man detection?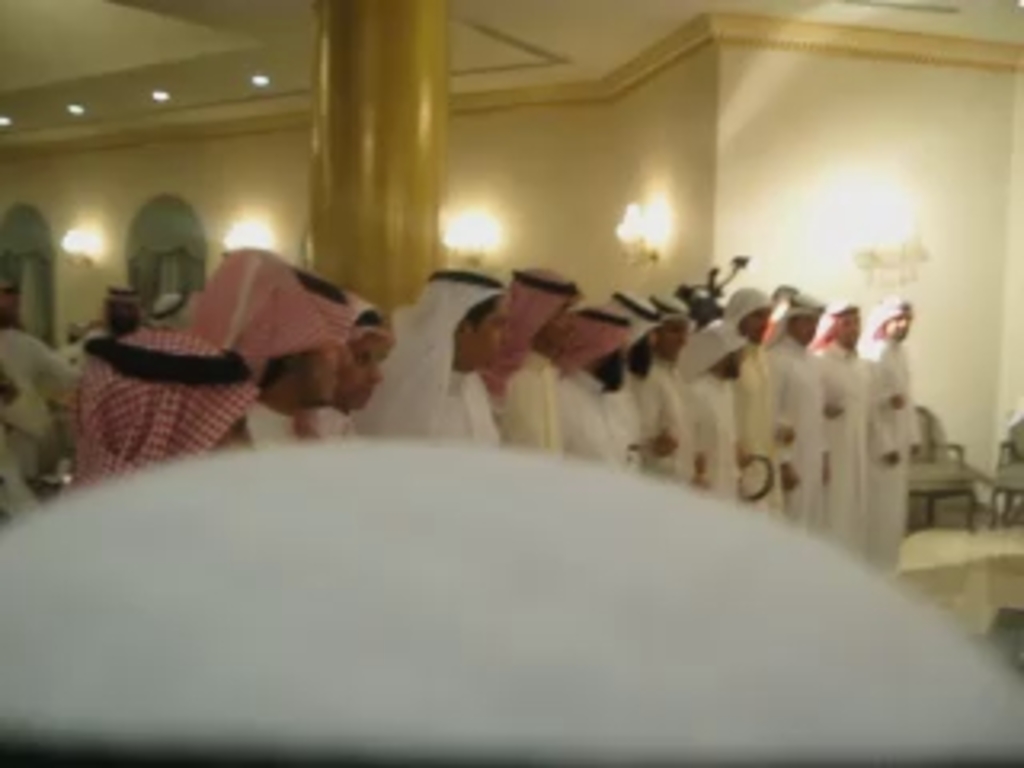
(left=189, top=259, right=355, bottom=445)
